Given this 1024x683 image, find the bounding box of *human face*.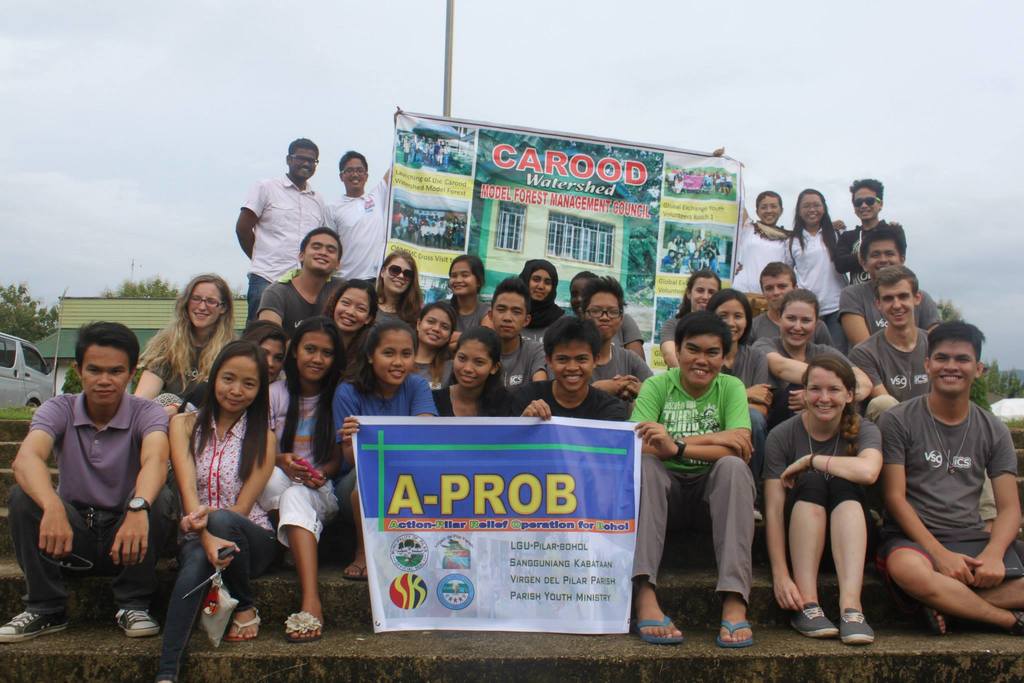
{"x1": 526, "y1": 267, "x2": 554, "y2": 302}.
